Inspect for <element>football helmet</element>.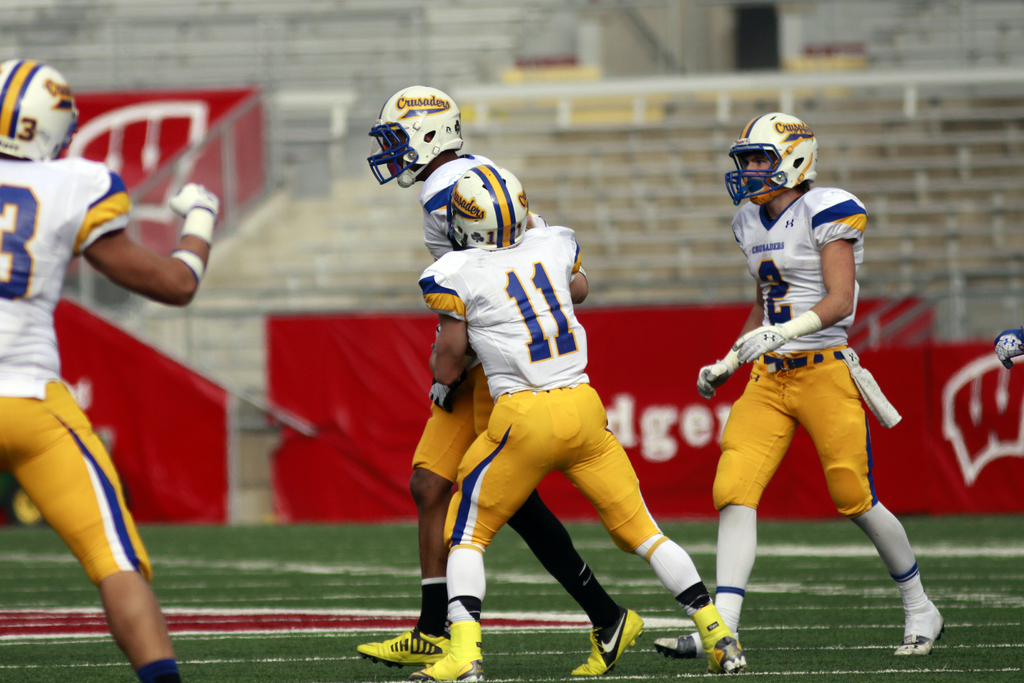
Inspection: [left=0, top=58, right=83, bottom=161].
